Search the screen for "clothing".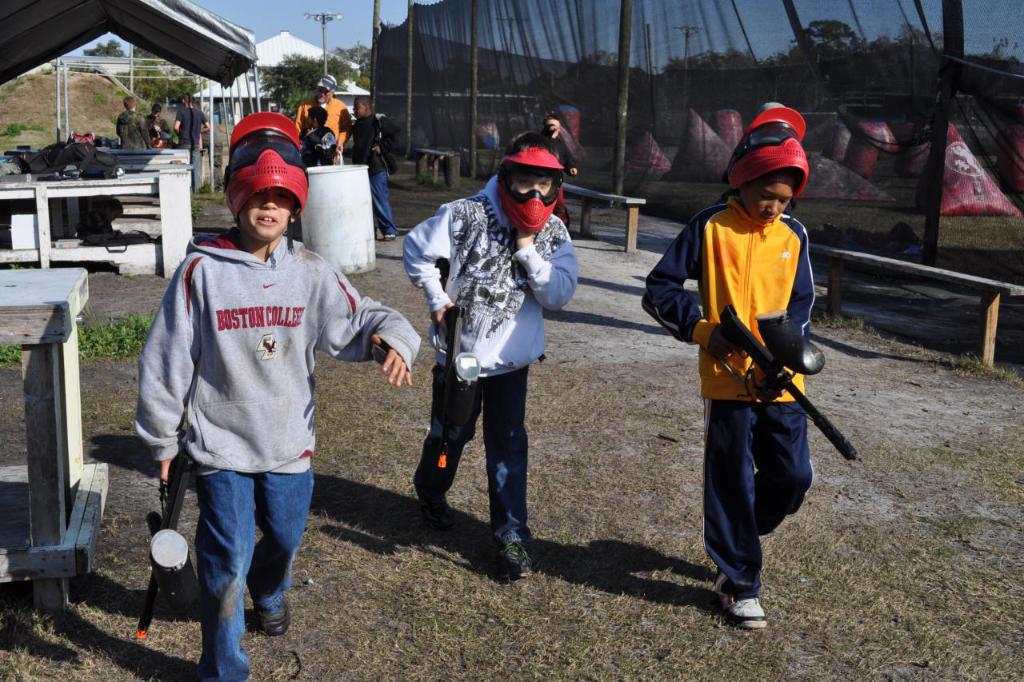
Found at l=144, t=114, r=174, b=148.
